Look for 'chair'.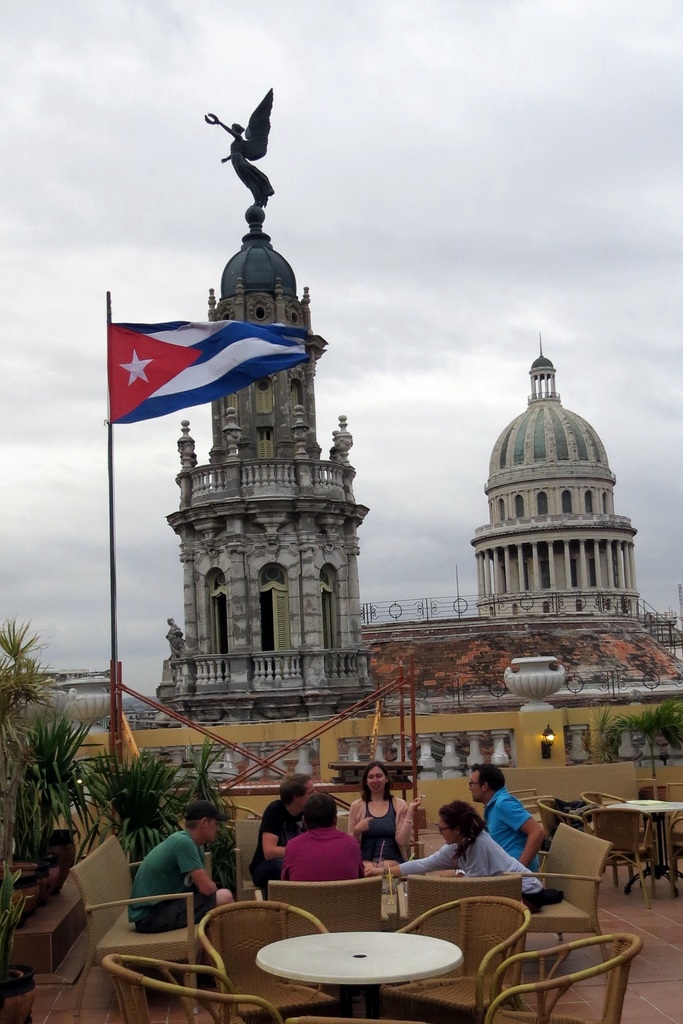
Found: detection(401, 888, 557, 1018).
